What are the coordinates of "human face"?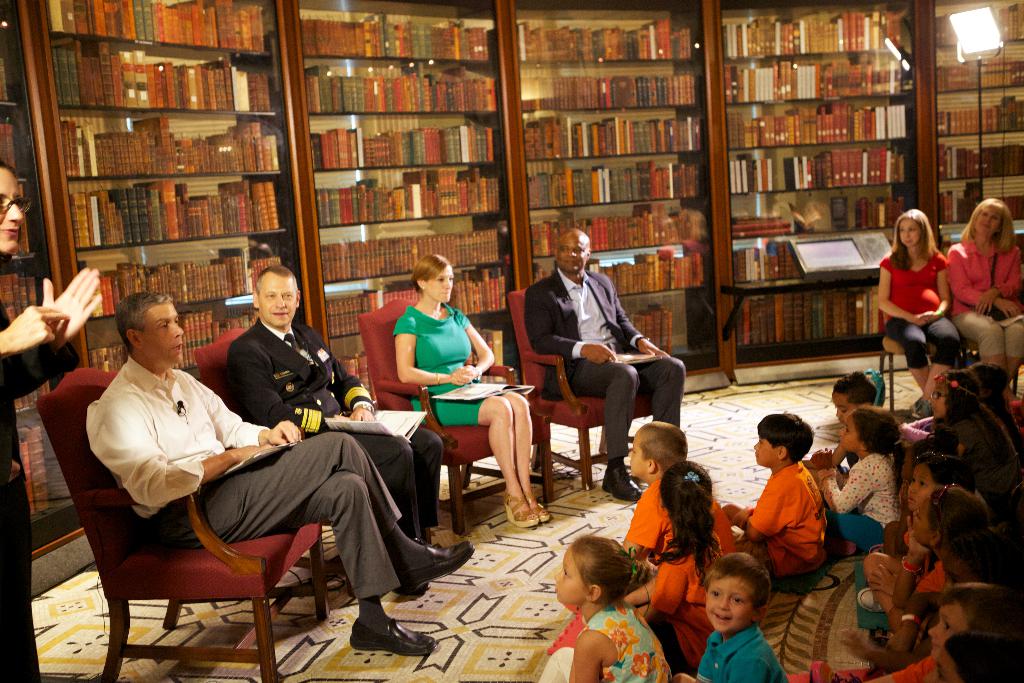
[929, 605, 963, 655].
